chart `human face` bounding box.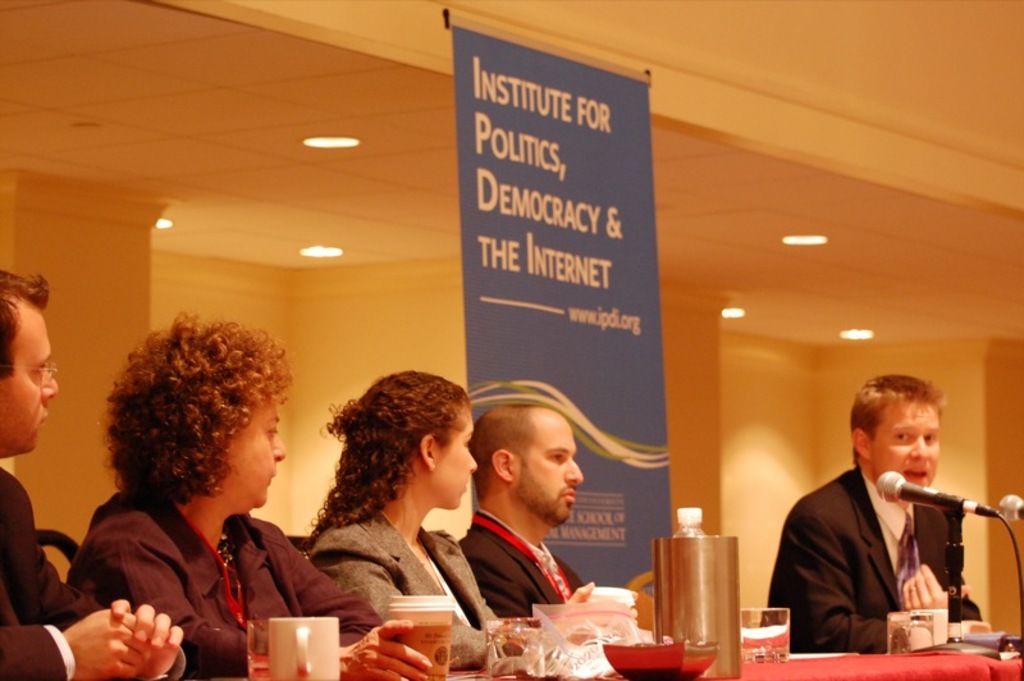
Charted: detection(872, 405, 938, 488).
